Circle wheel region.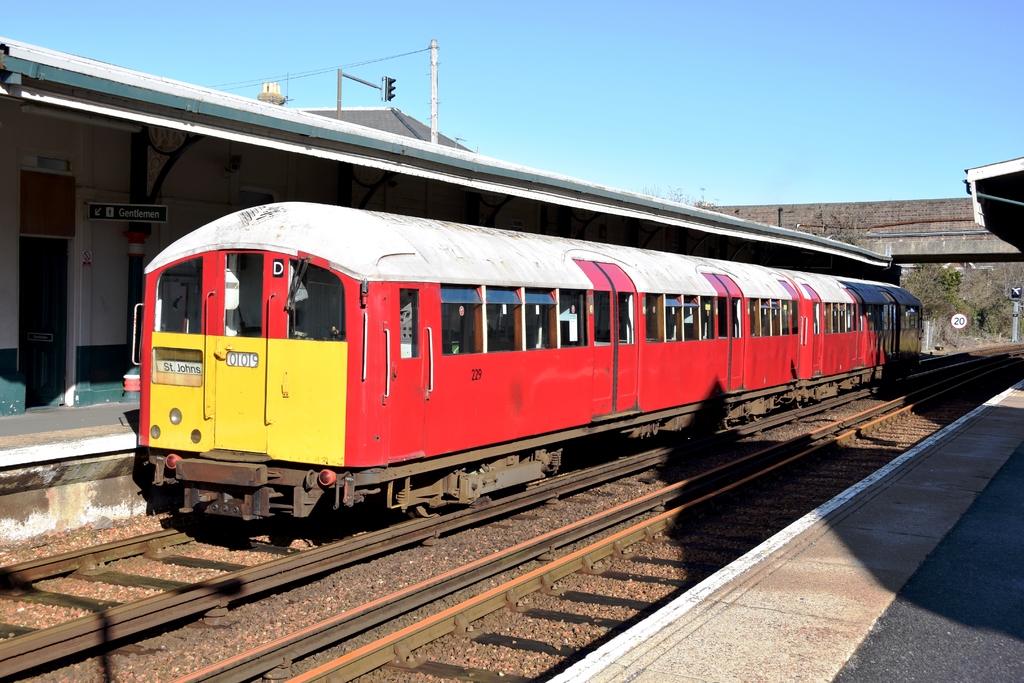
Region: <box>751,413,761,424</box>.
